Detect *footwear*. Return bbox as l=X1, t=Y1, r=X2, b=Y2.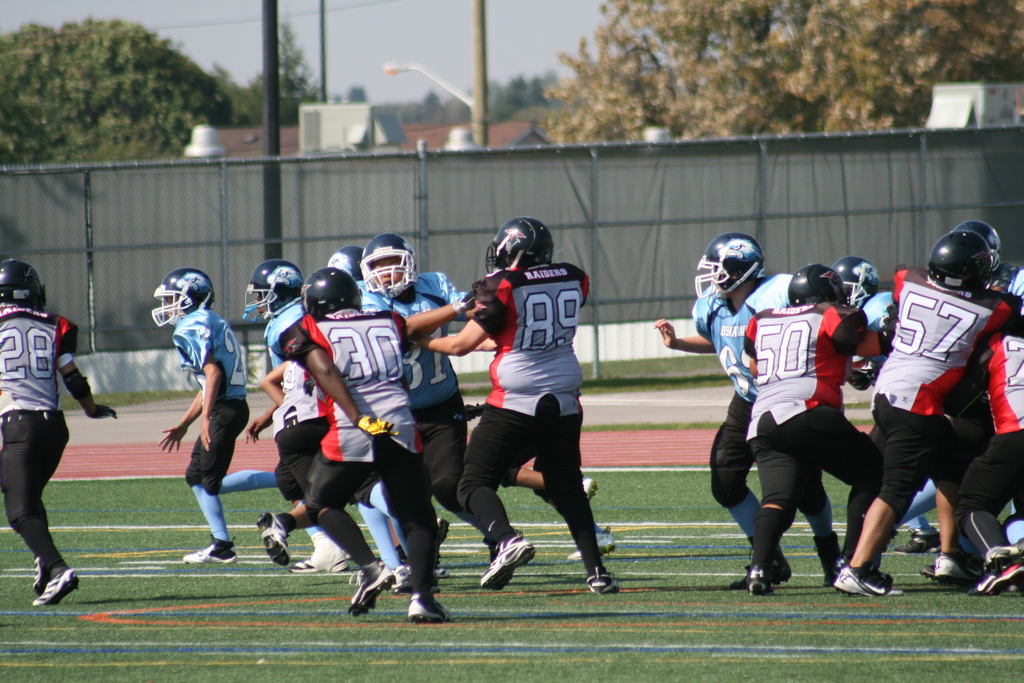
l=588, t=565, r=622, b=594.
